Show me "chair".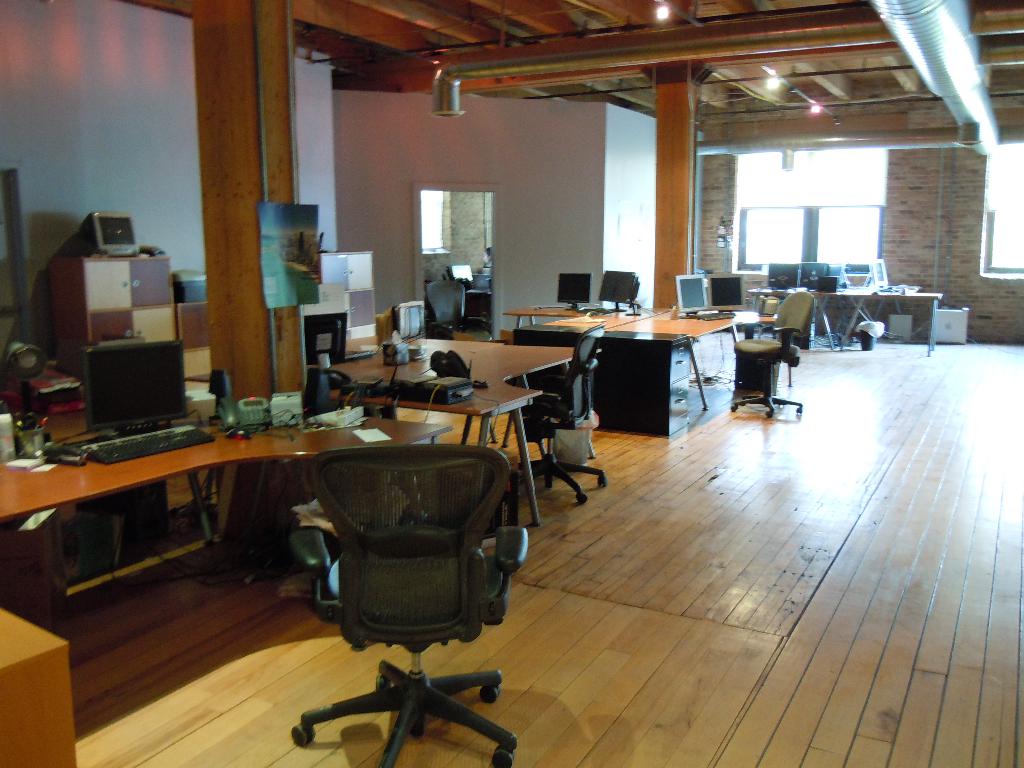
"chair" is here: l=514, t=323, r=609, b=511.
